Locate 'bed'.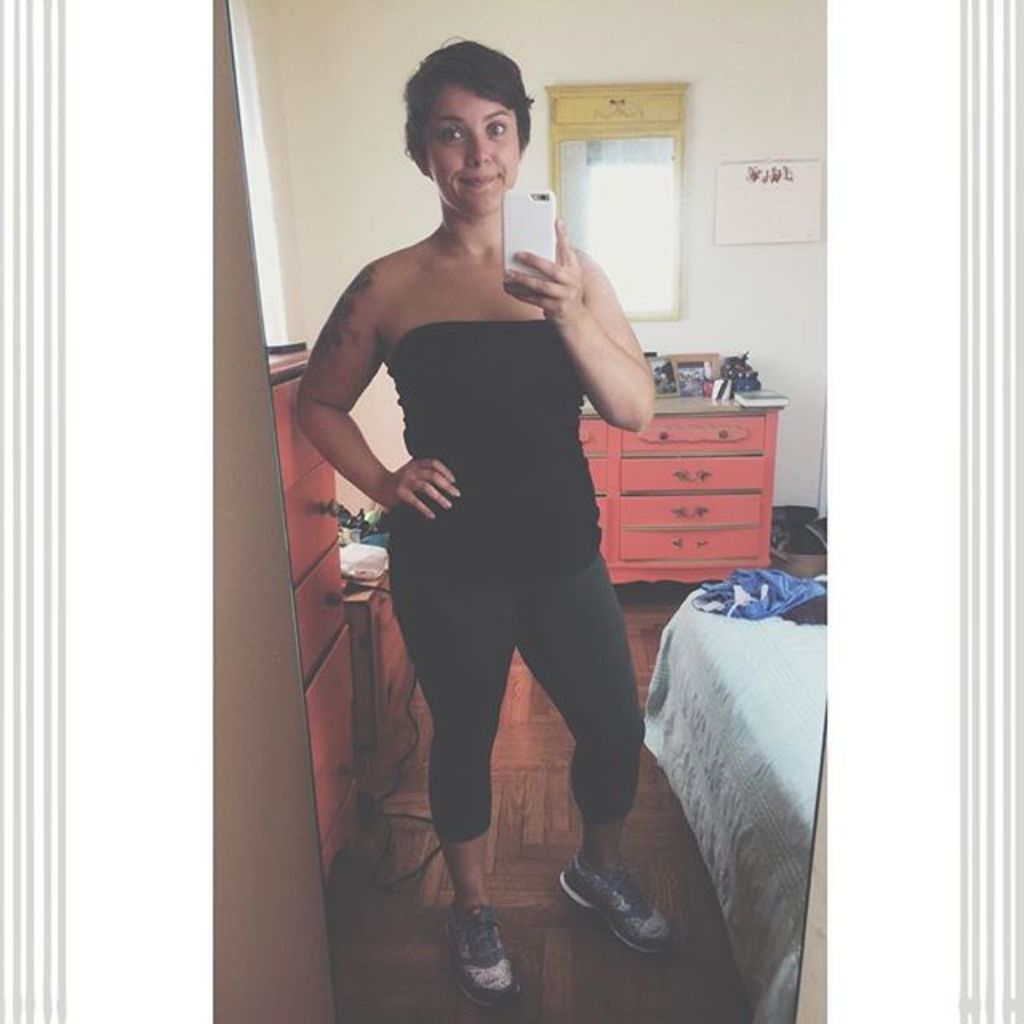
Bounding box: box=[640, 560, 827, 1022].
